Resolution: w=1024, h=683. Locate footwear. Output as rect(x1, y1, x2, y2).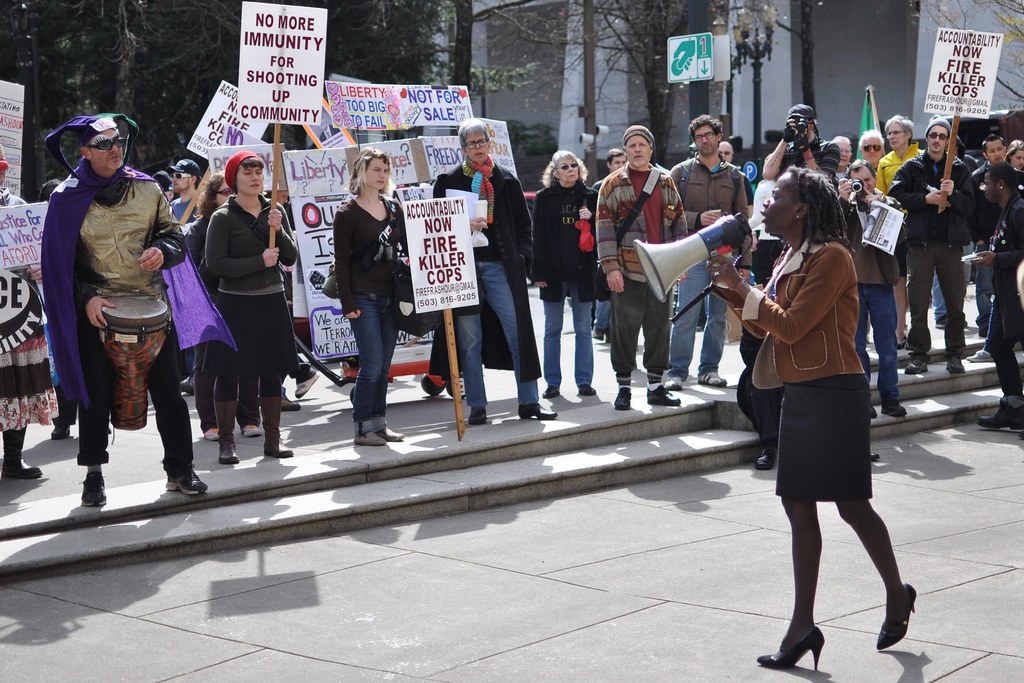
rect(354, 432, 385, 447).
